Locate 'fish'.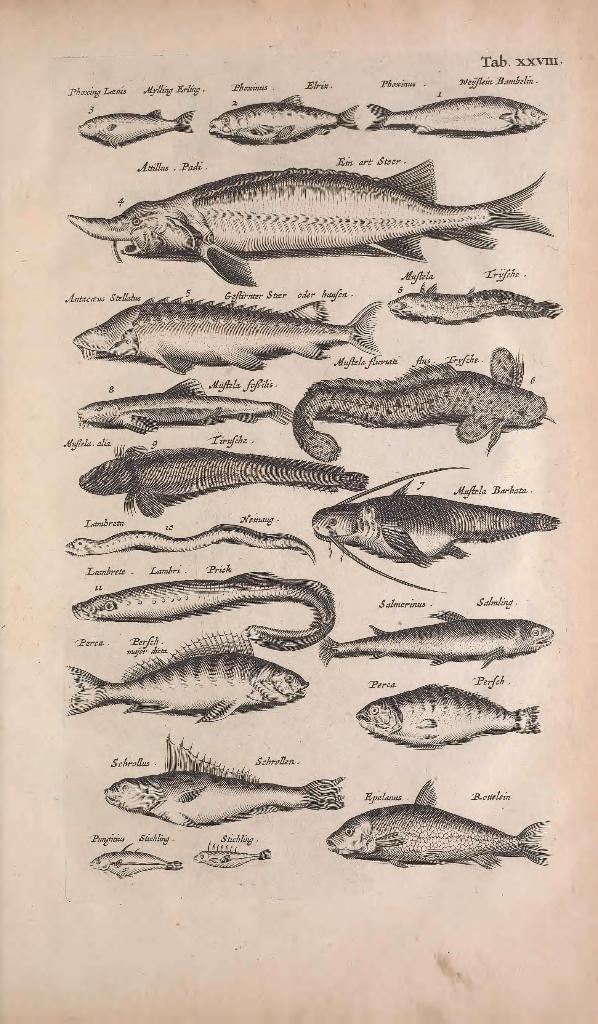
Bounding box: [x1=318, y1=787, x2=556, y2=874].
